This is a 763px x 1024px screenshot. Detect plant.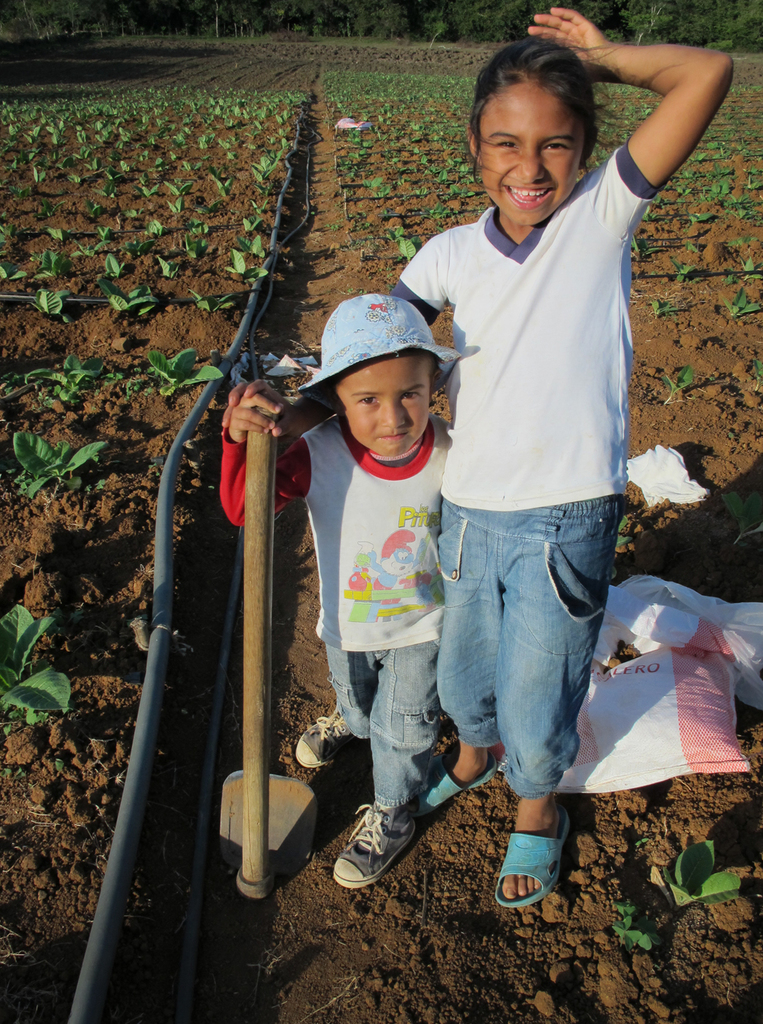
Rect(84, 195, 108, 217).
